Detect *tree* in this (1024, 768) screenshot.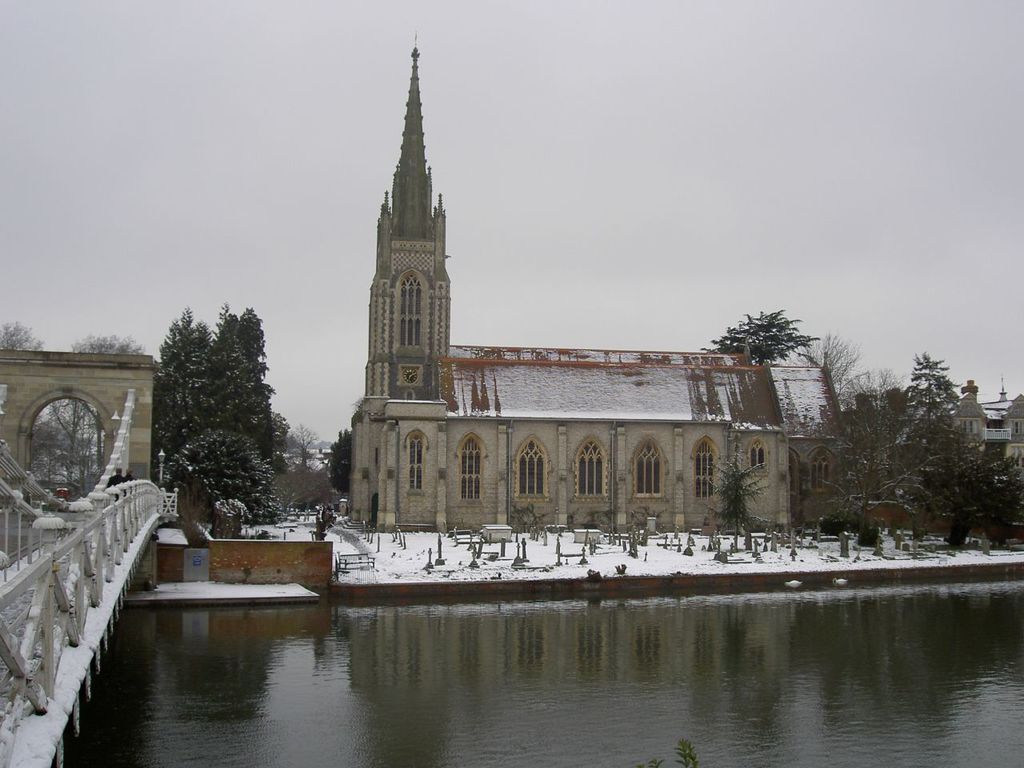
Detection: region(154, 298, 198, 478).
